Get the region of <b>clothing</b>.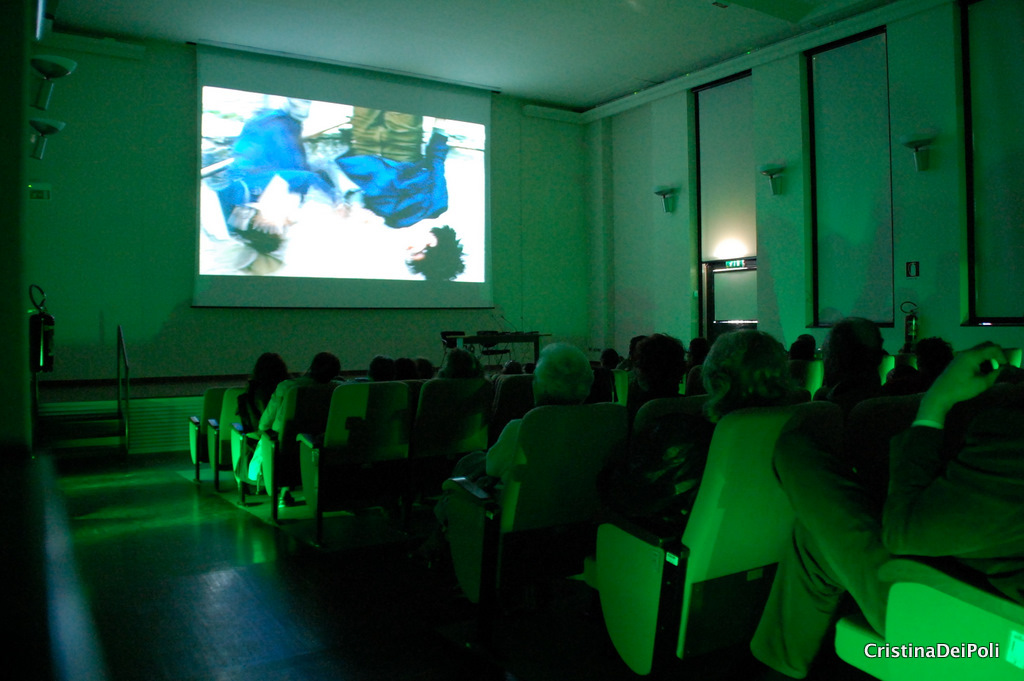
bbox=(267, 380, 328, 488).
